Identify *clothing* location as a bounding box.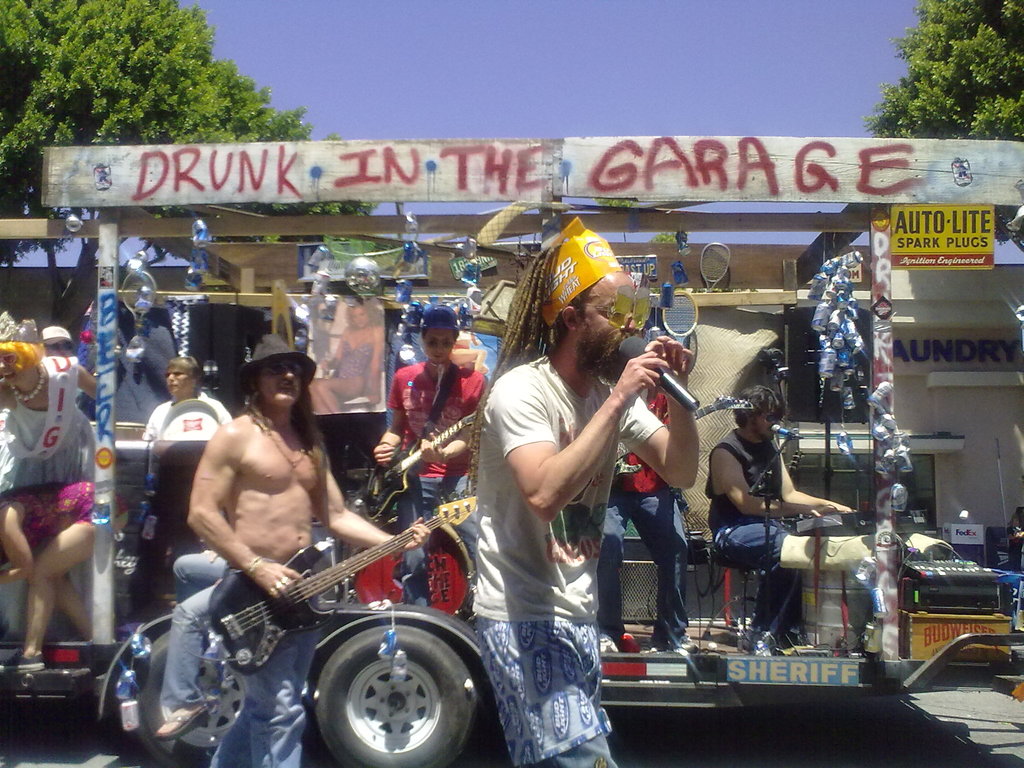
Rect(204, 625, 319, 767).
